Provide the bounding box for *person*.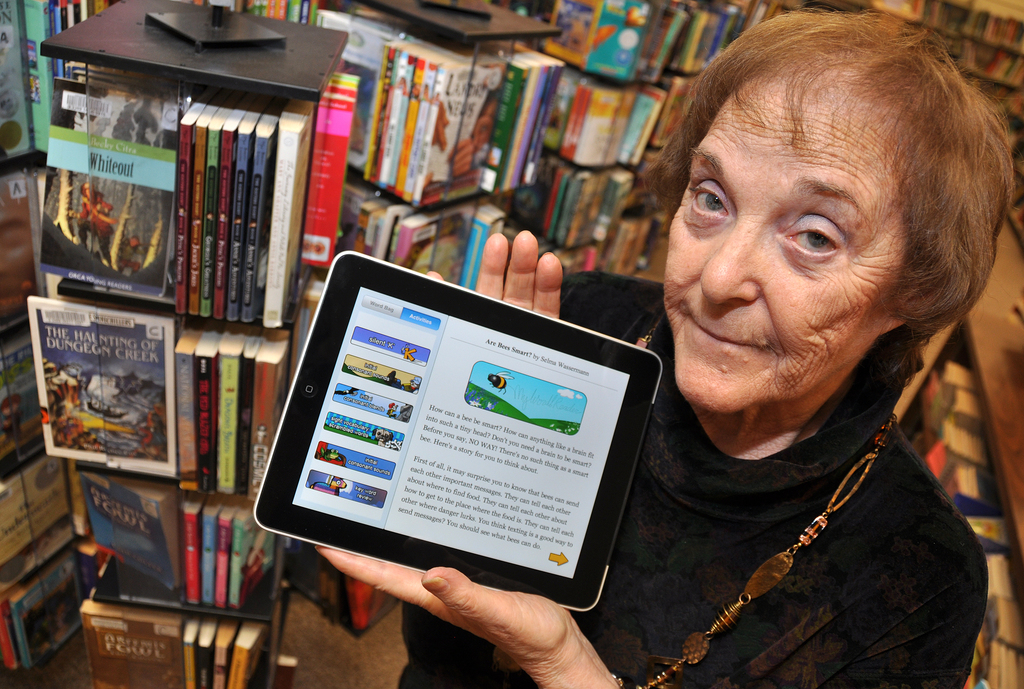
box=[305, 34, 858, 654].
